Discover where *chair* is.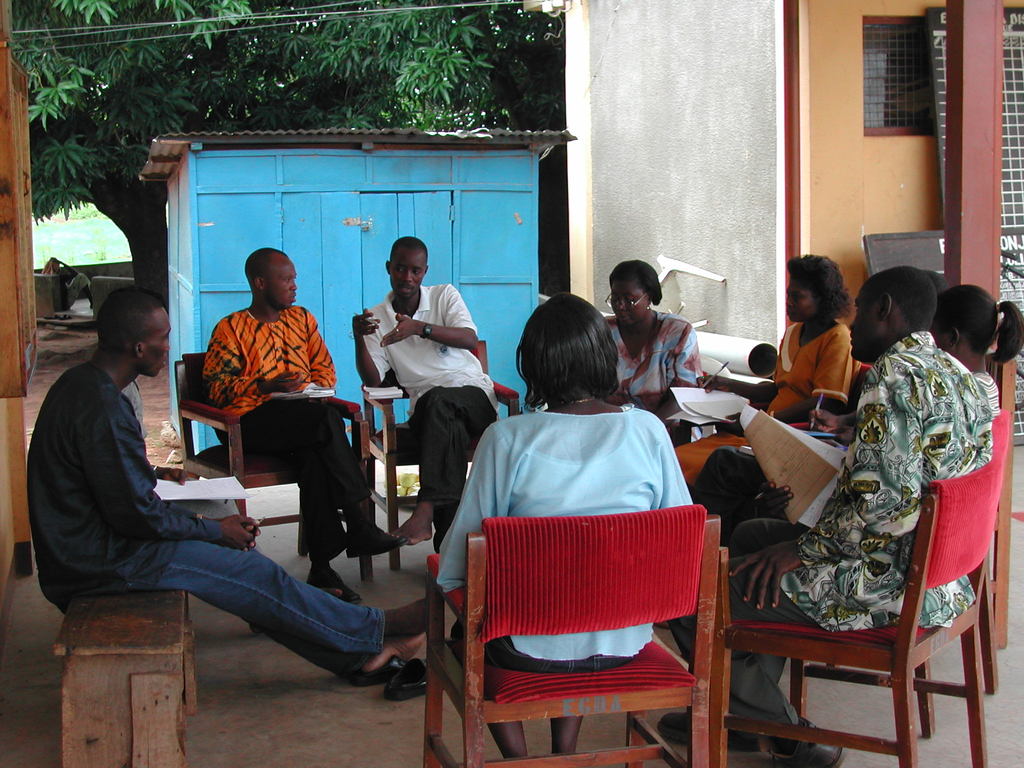
Discovered at {"left": 456, "top": 462, "right": 720, "bottom": 767}.
